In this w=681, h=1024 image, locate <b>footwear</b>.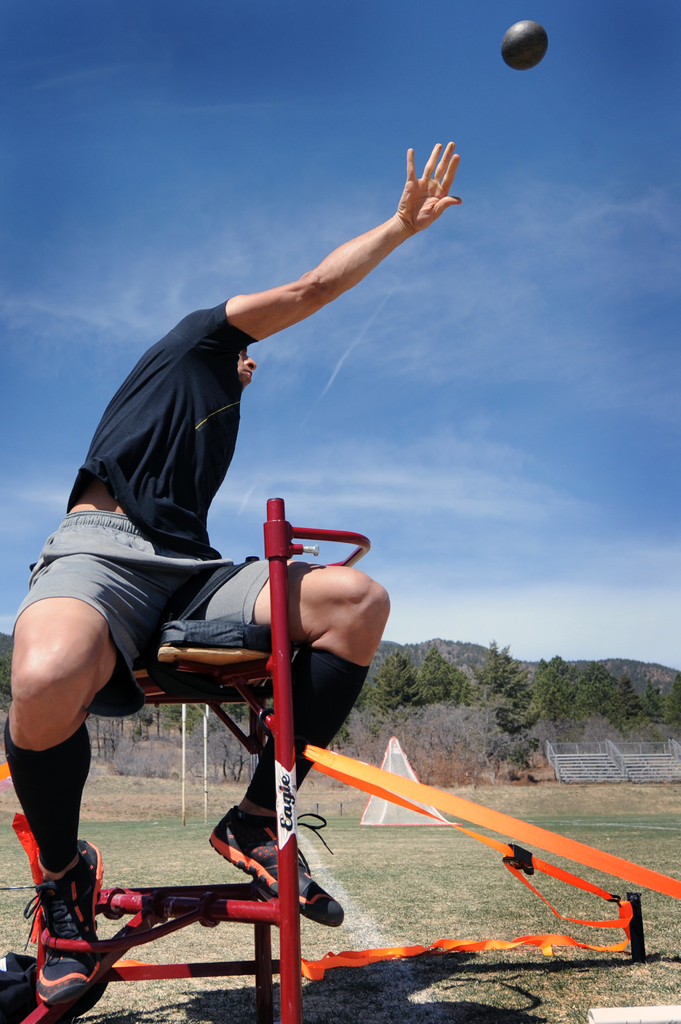
Bounding box: 209/810/344/930.
